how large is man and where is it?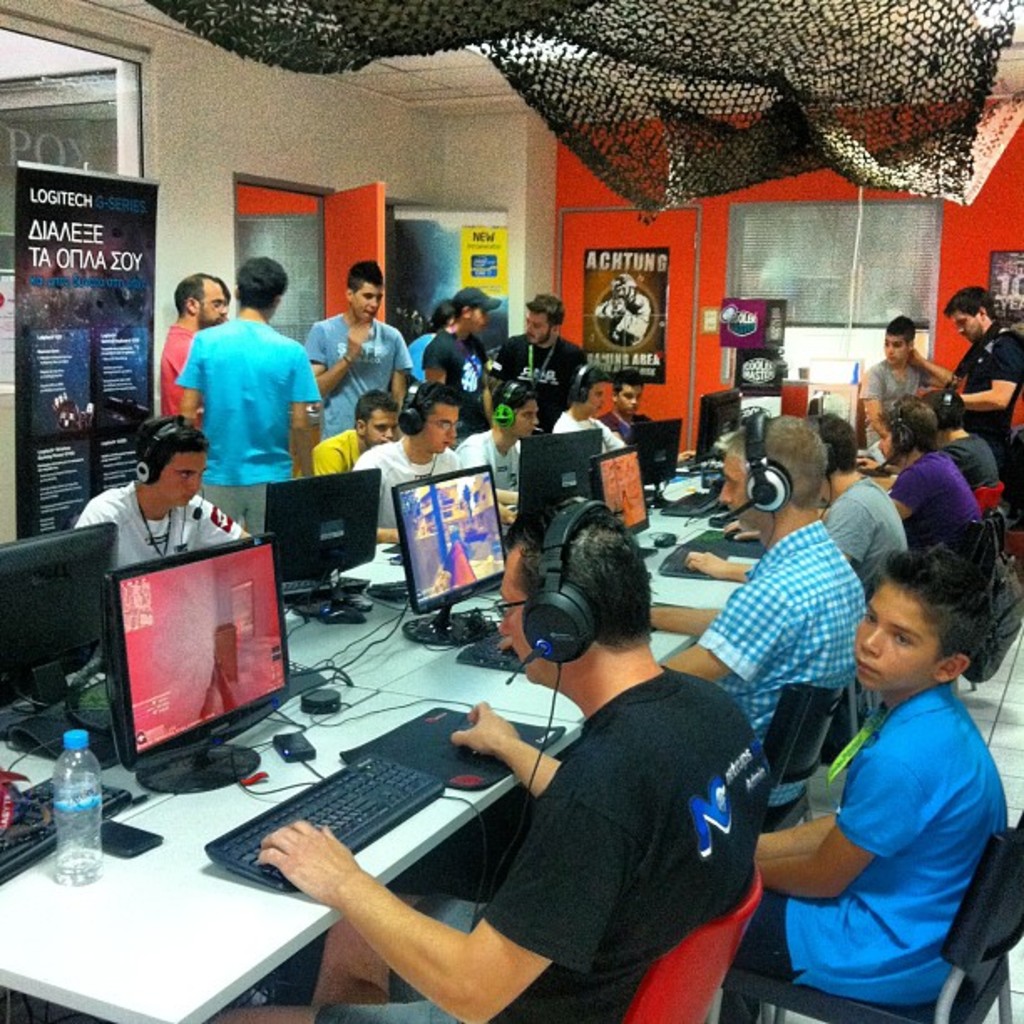
Bounding box: (x1=306, y1=261, x2=410, y2=435).
